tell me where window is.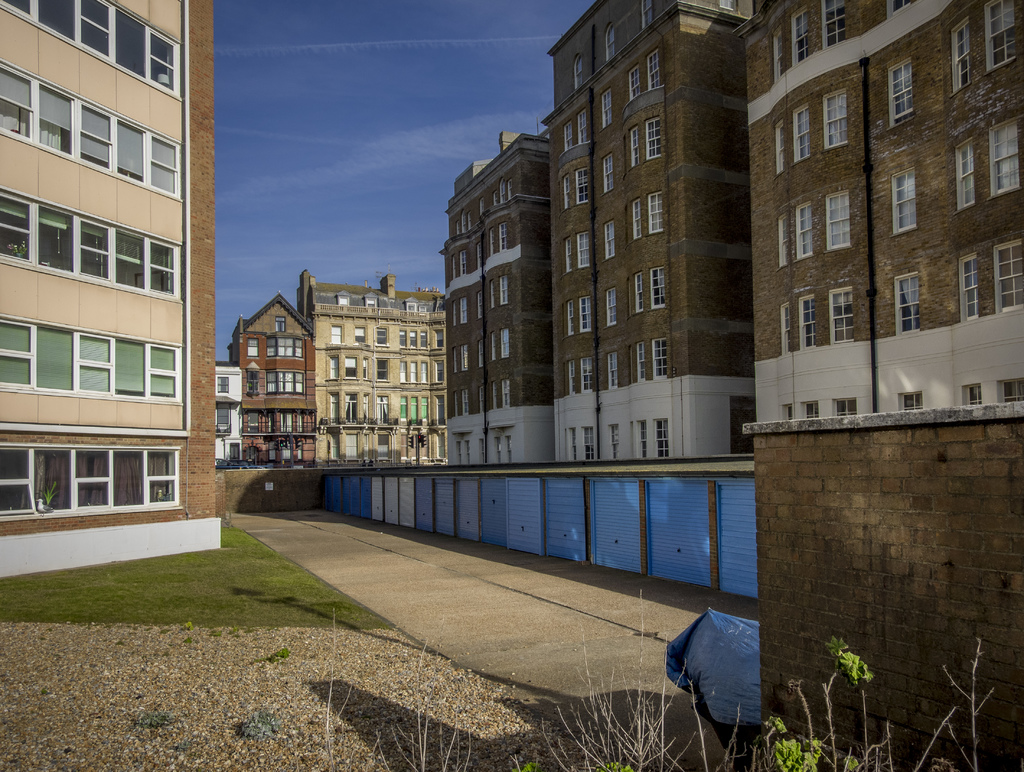
window is at [x1=500, y1=223, x2=507, y2=250].
